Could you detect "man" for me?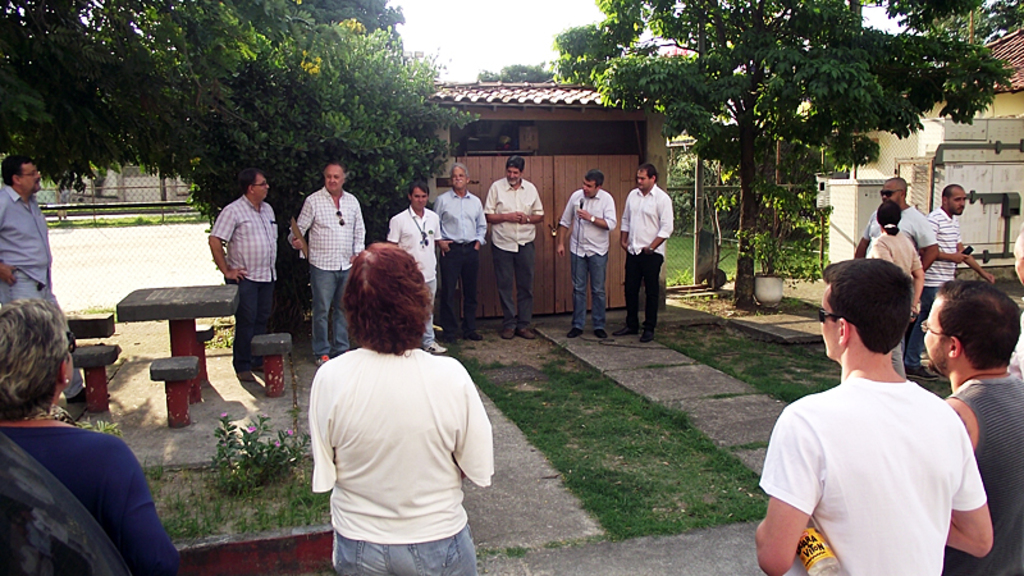
Detection result: pyautogui.locateOnScreen(764, 243, 1002, 575).
